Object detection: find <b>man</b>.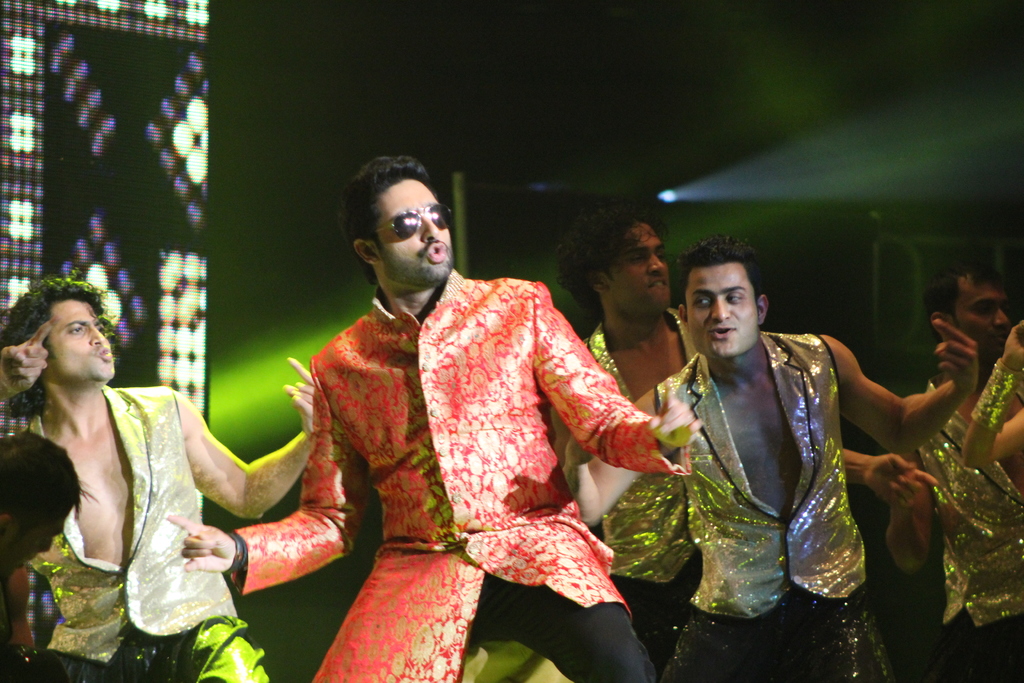
(0, 279, 326, 682).
